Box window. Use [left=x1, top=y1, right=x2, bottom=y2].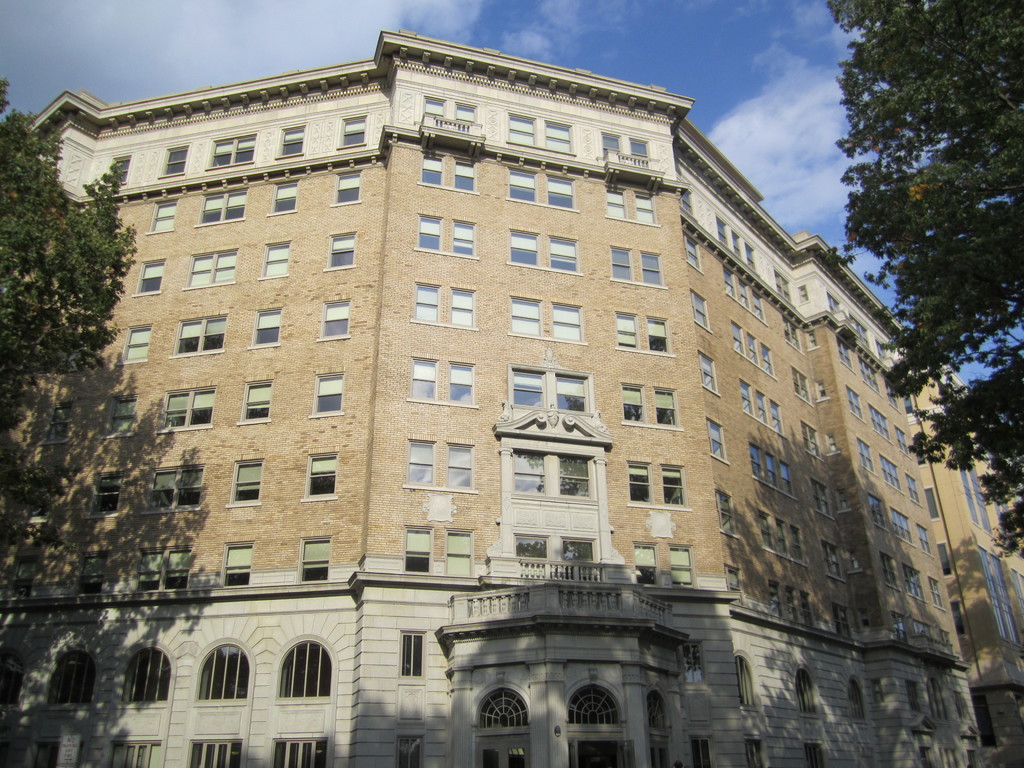
[left=303, top=541, right=325, bottom=578].
